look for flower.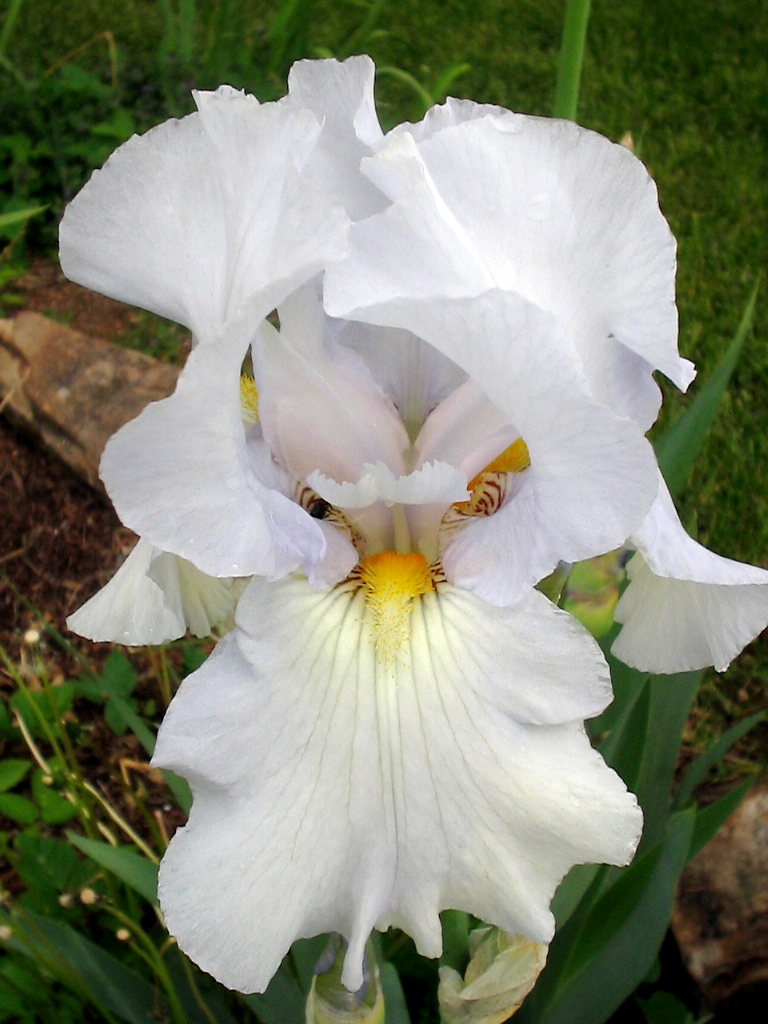
Found: 59/48/766/1006.
